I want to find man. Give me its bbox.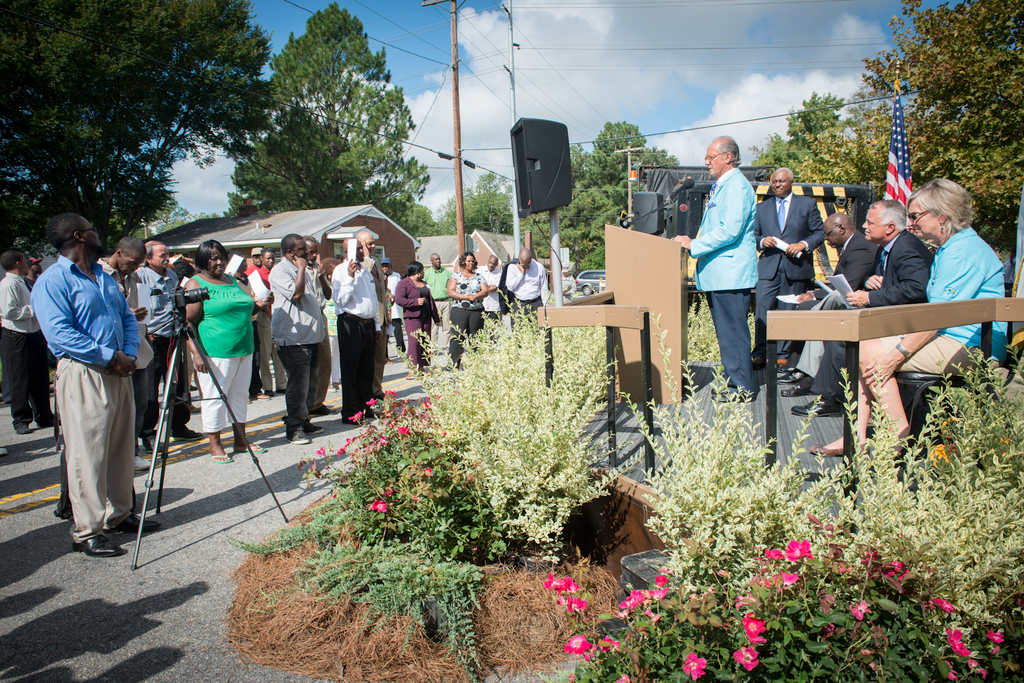
bbox=(673, 136, 760, 402).
